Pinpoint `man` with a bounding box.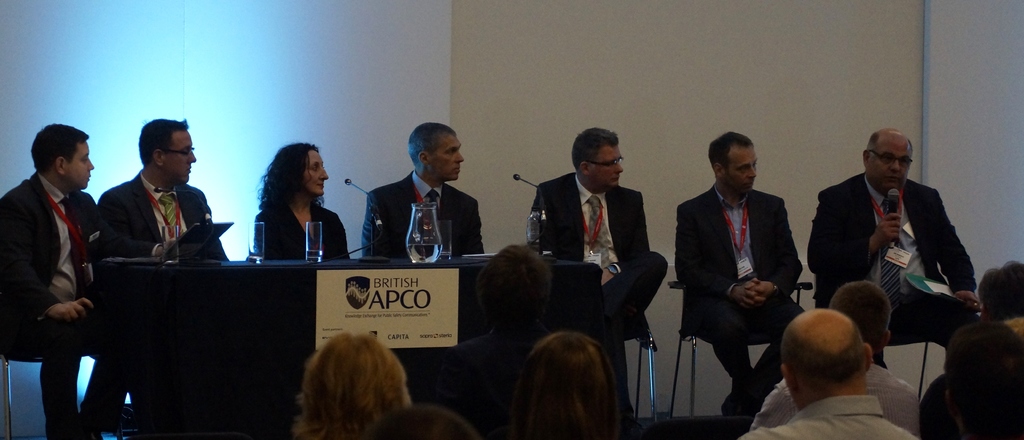
<region>362, 122, 489, 260</region>.
